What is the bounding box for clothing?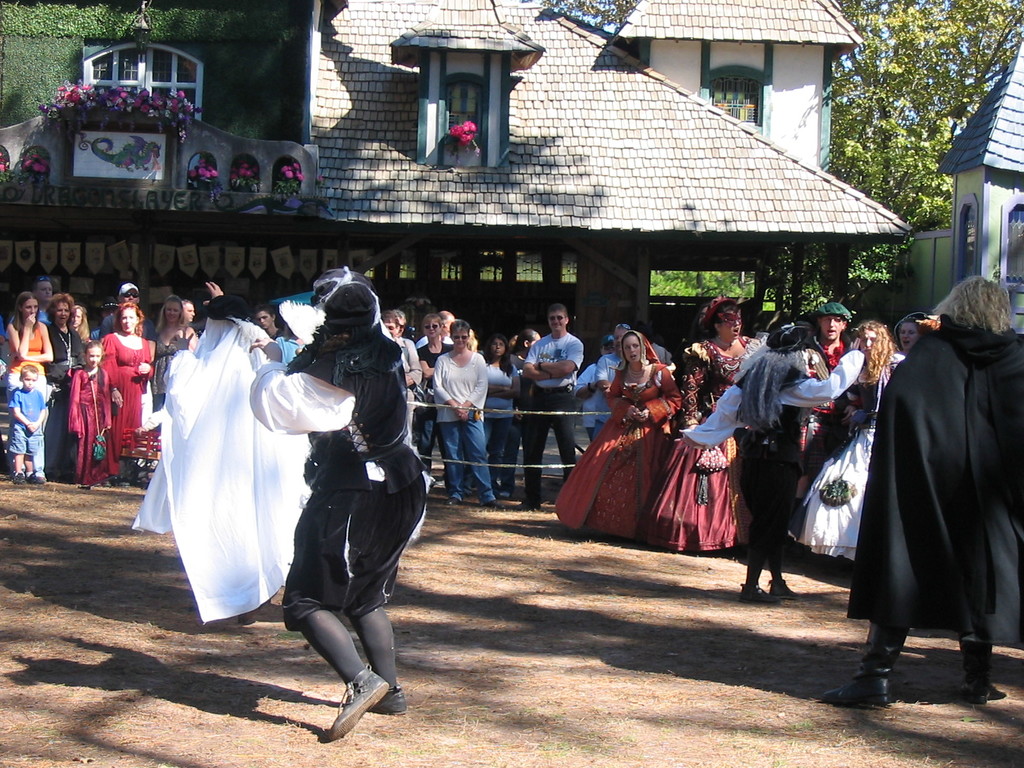
<bbox>129, 317, 301, 625</bbox>.
